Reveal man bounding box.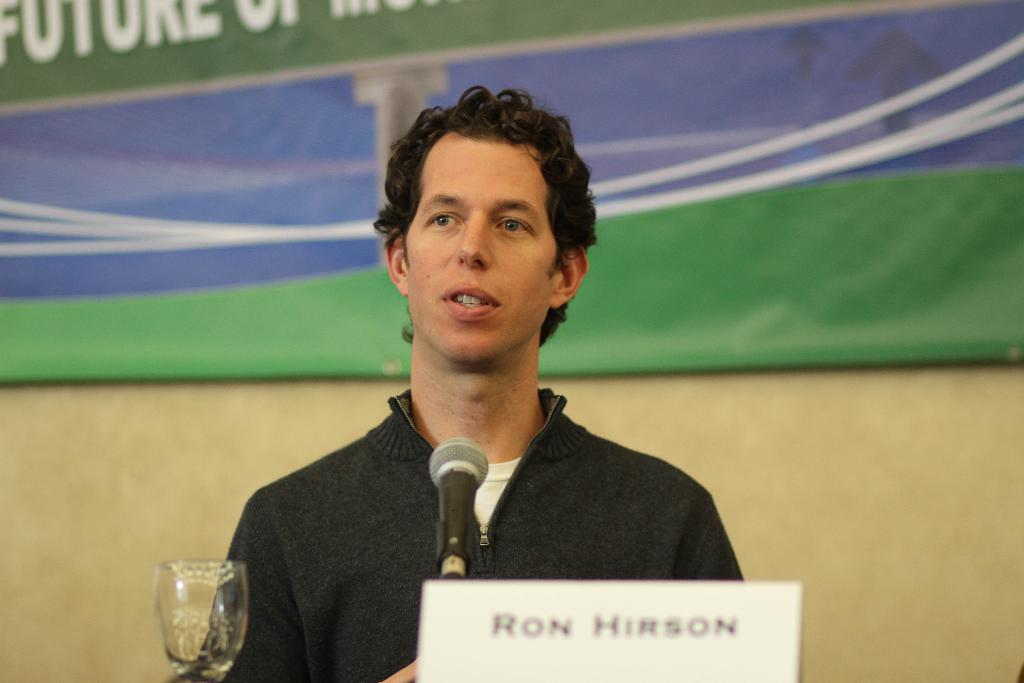
Revealed: <region>159, 75, 750, 682</region>.
